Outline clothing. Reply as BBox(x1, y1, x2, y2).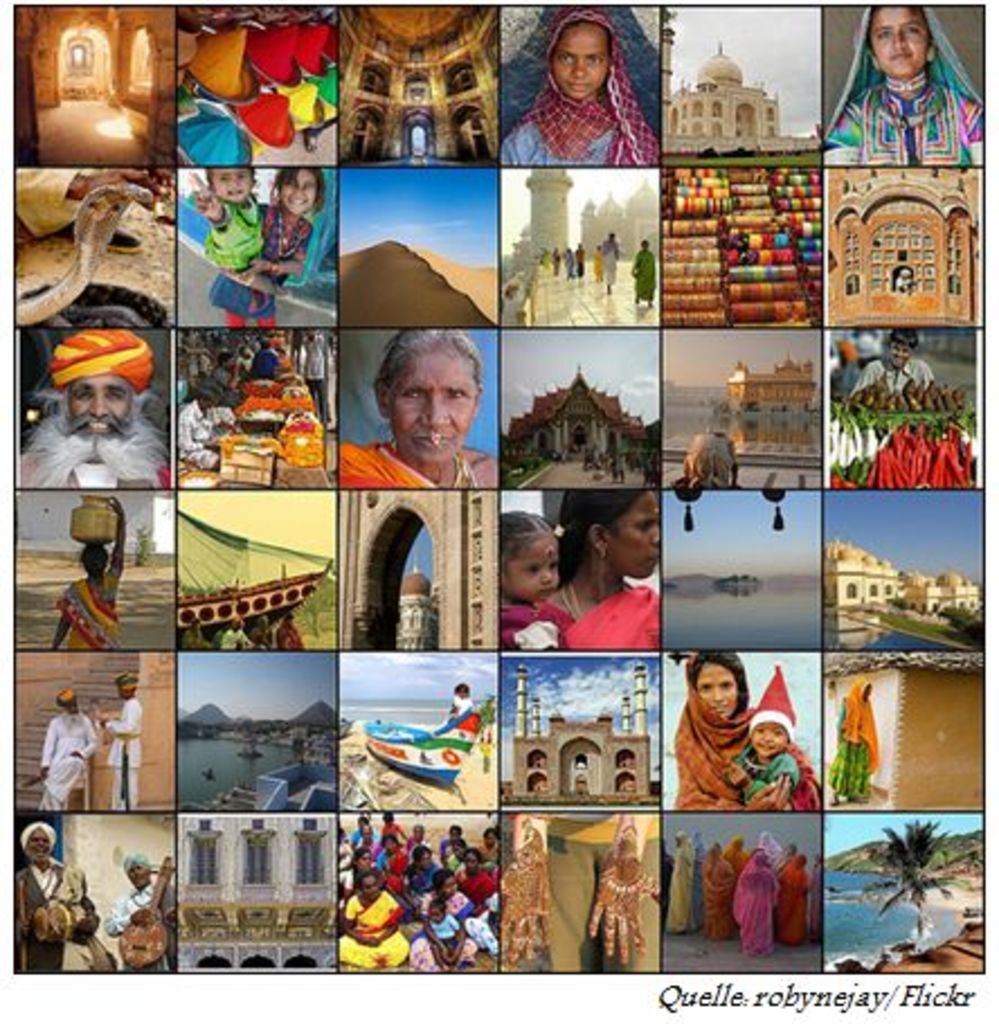
BBox(275, 623, 304, 648).
